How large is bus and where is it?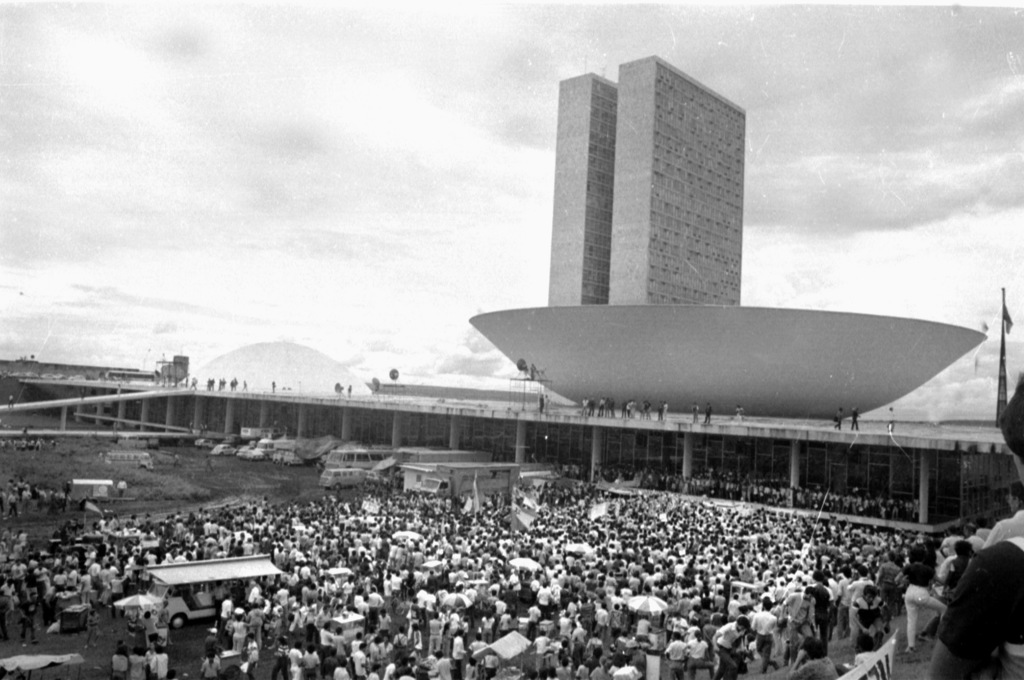
Bounding box: {"x1": 257, "y1": 437, "x2": 273, "y2": 458}.
